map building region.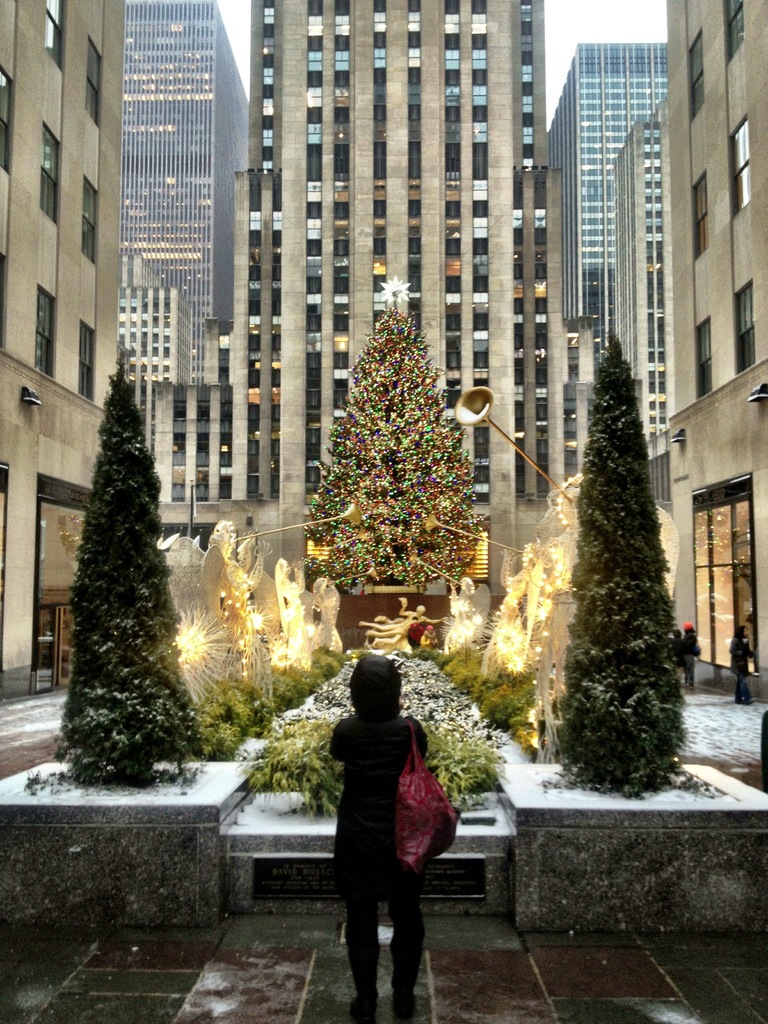
Mapped to <region>0, 0, 120, 698</region>.
